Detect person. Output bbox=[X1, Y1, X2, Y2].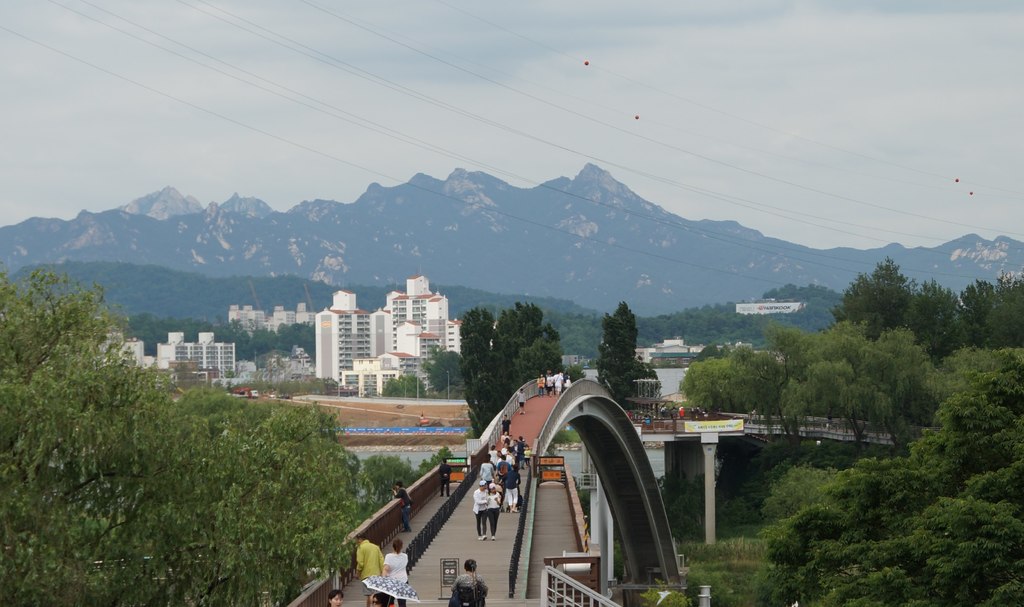
bbox=[327, 588, 344, 606].
